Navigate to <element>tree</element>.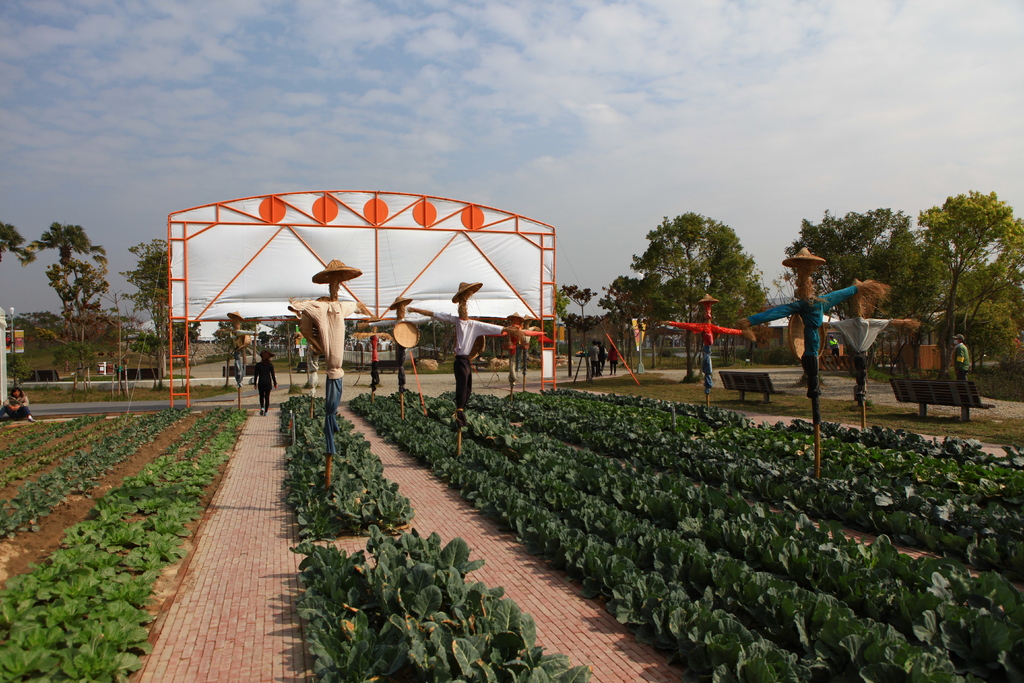
Navigation target: crop(113, 310, 148, 359).
